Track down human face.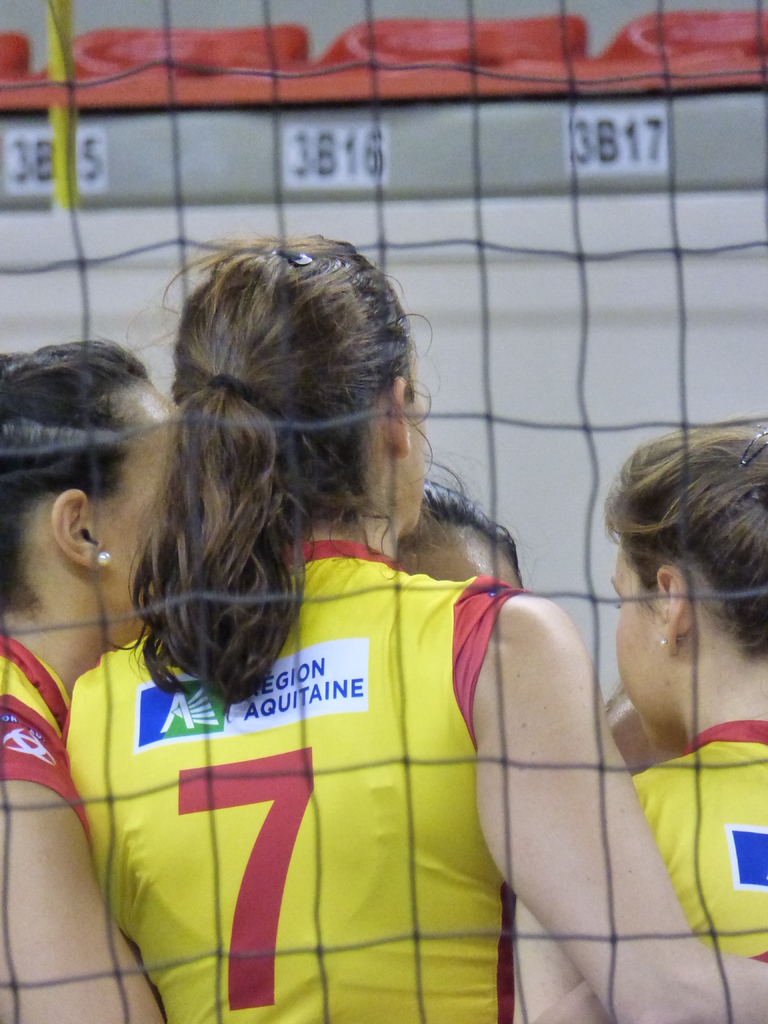
Tracked to [401,527,518,588].
